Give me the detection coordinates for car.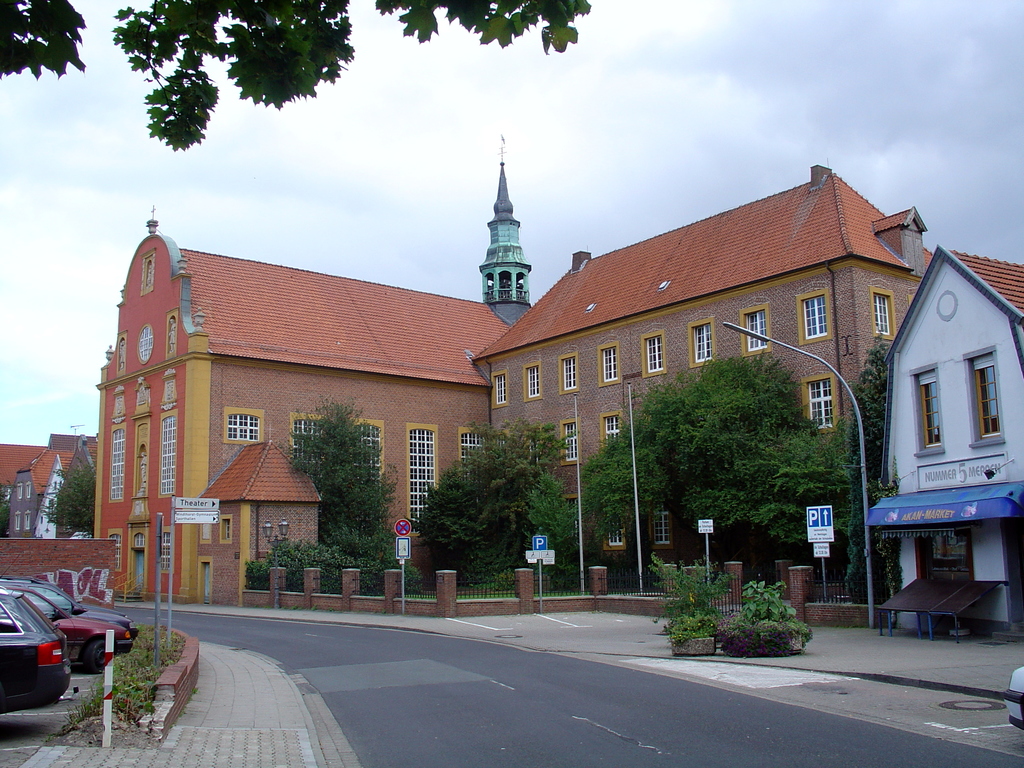
{"x1": 0, "y1": 581, "x2": 138, "y2": 645}.
